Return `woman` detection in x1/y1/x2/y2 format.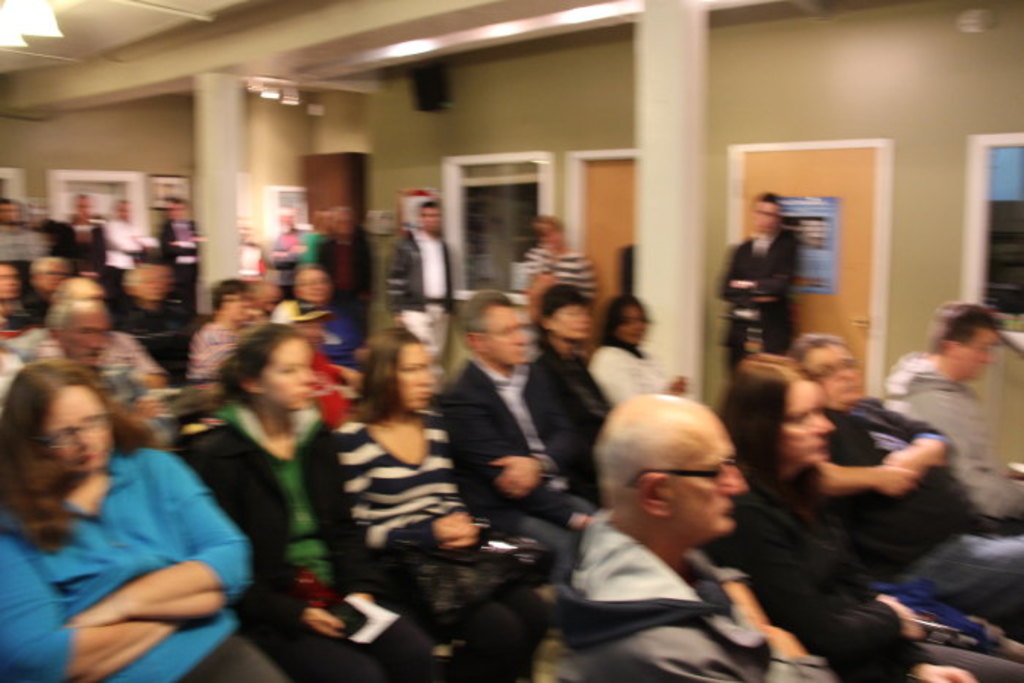
335/323/550/682.
